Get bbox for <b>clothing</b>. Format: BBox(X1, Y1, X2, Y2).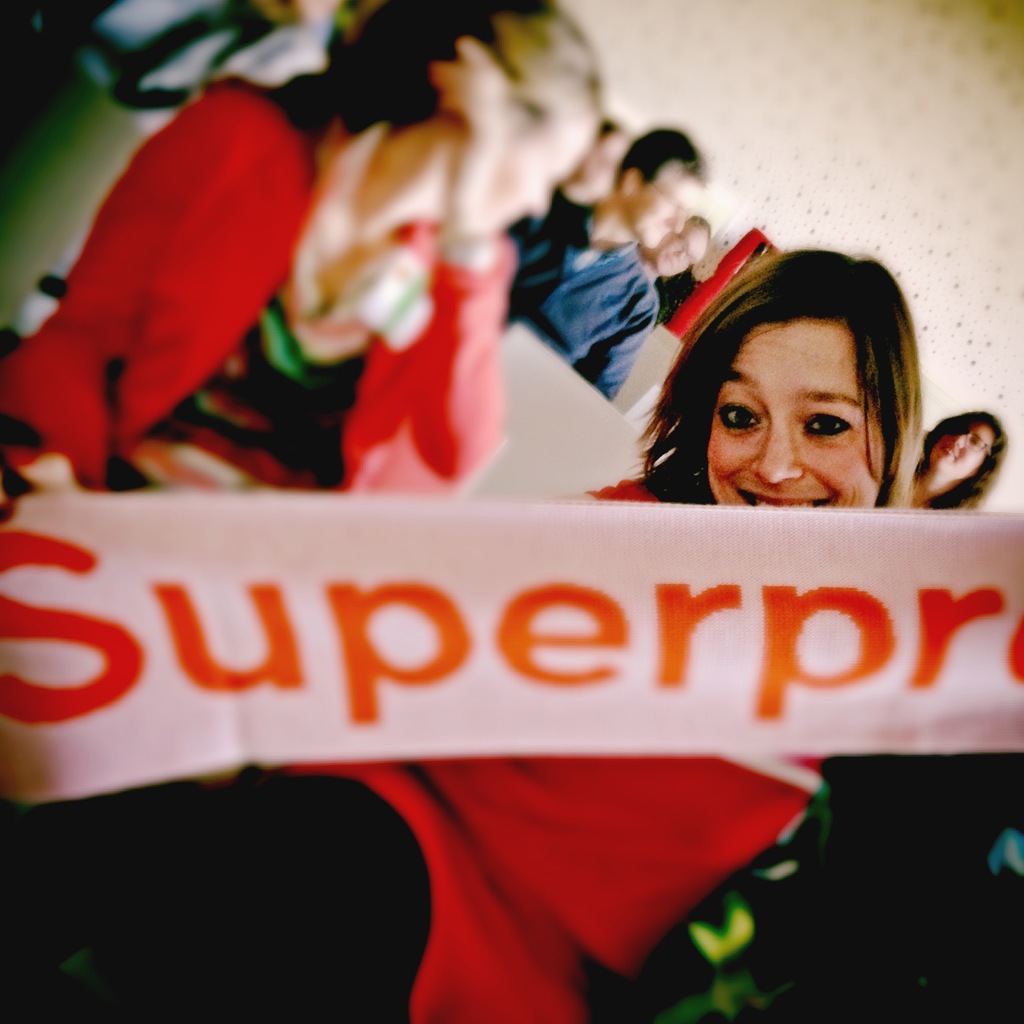
BBox(13, 77, 510, 508).
